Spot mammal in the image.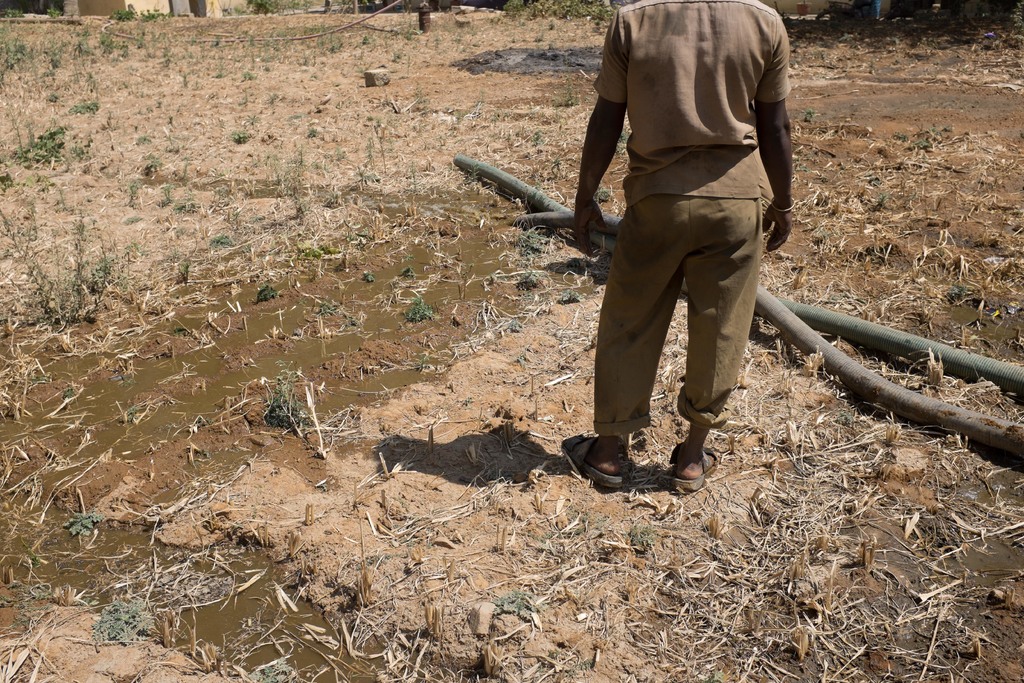
mammal found at <box>549,0,815,468</box>.
